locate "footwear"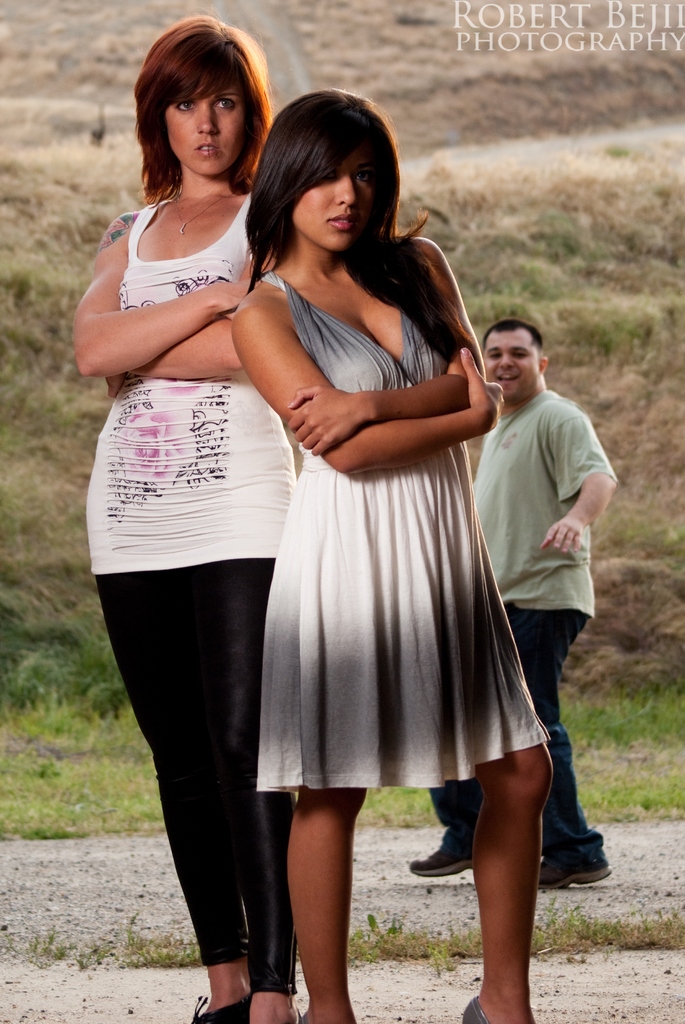
<bbox>186, 988, 252, 1023</bbox>
